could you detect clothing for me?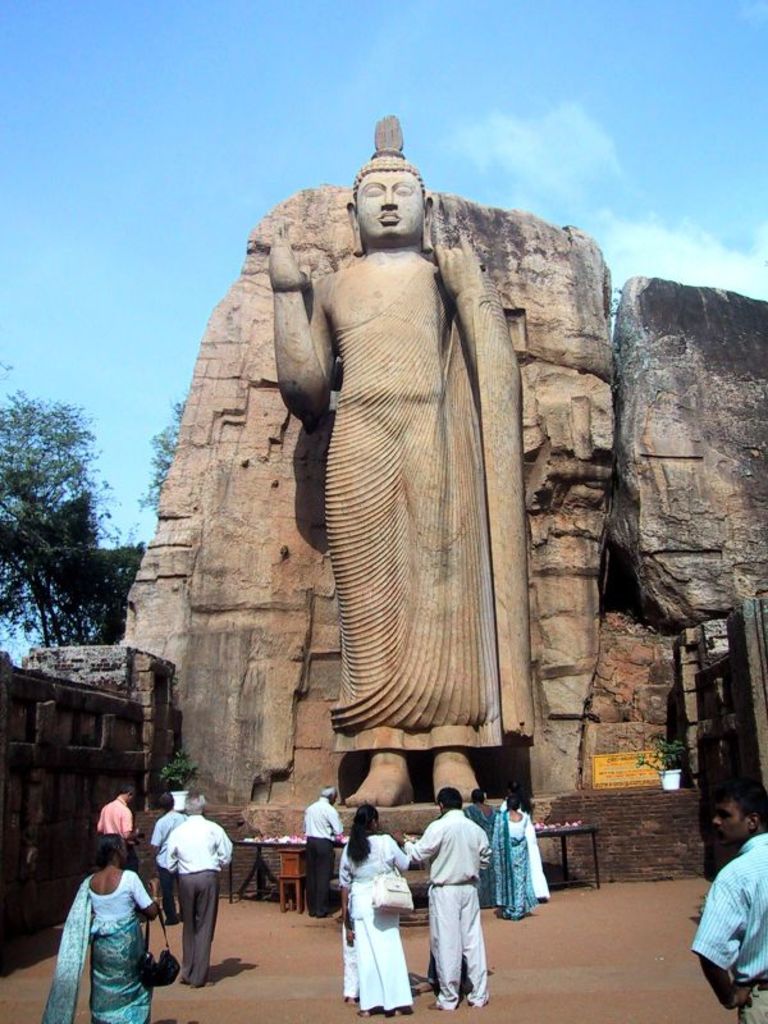
Detection result: box=[364, 826, 419, 1005].
